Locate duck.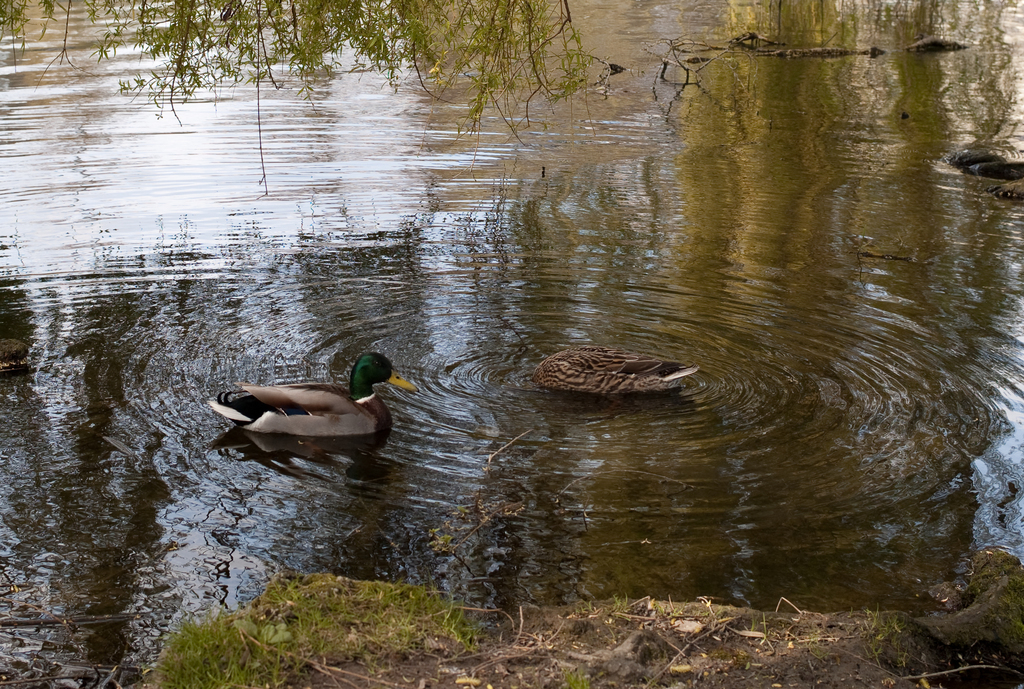
Bounding box: (533,344,706,406).
